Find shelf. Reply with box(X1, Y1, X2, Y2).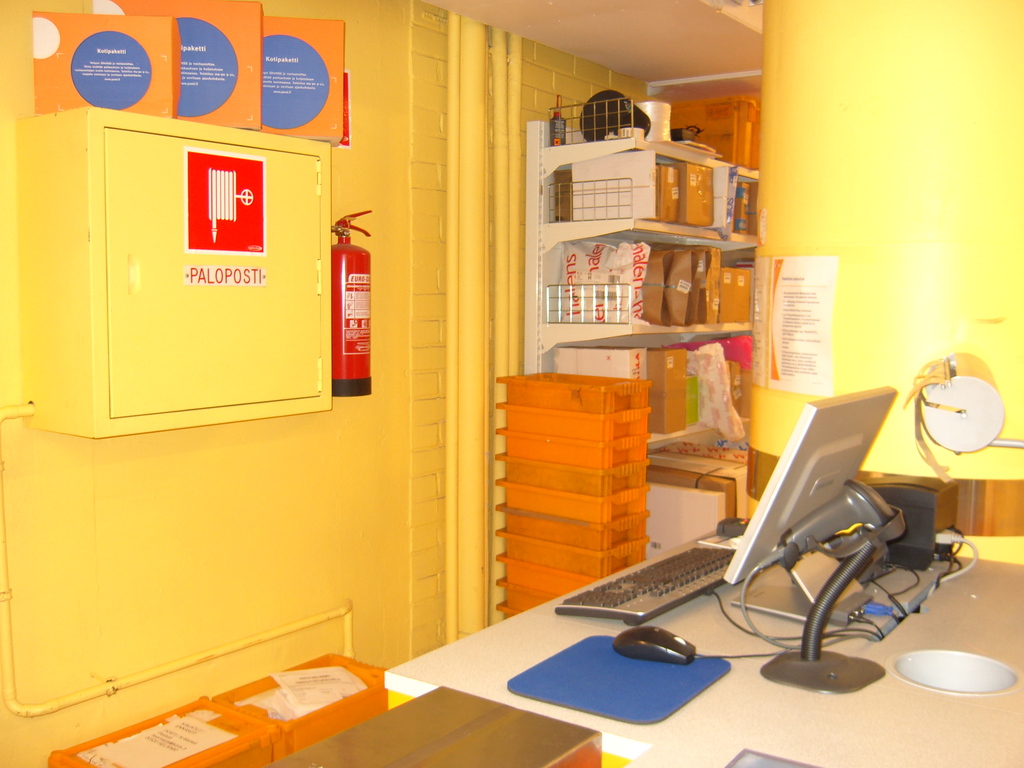
box(512, 340, 760, 462).
